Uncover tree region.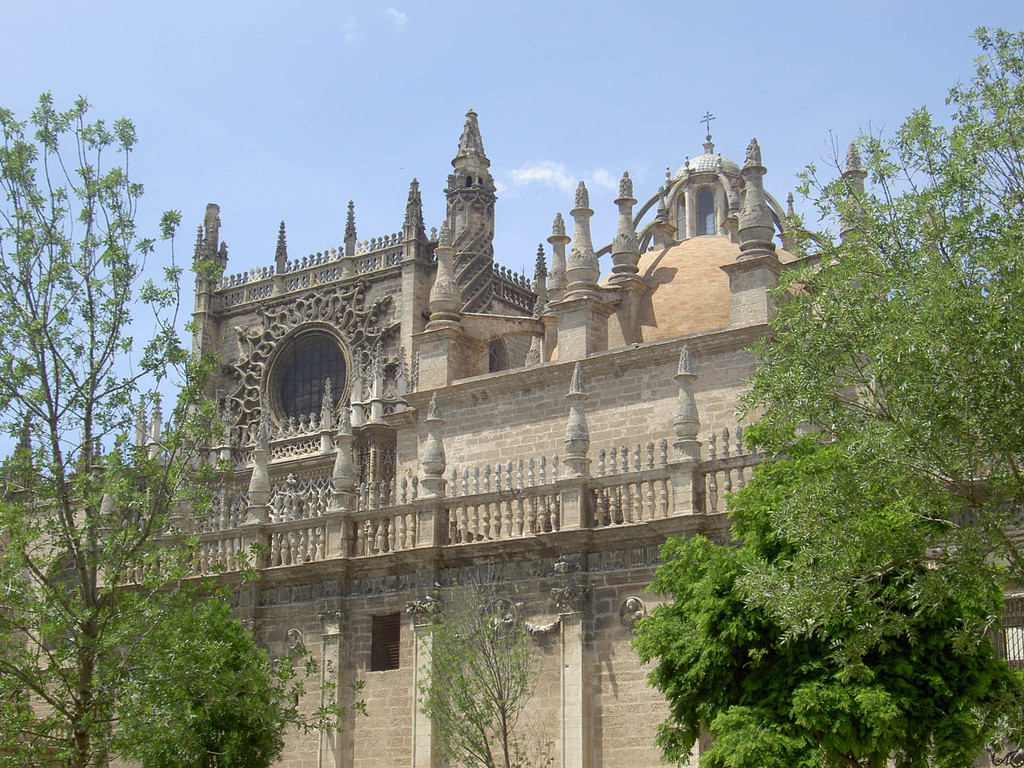
Uncovered: x1=618 y1=447 x2=1023 y2=767.
